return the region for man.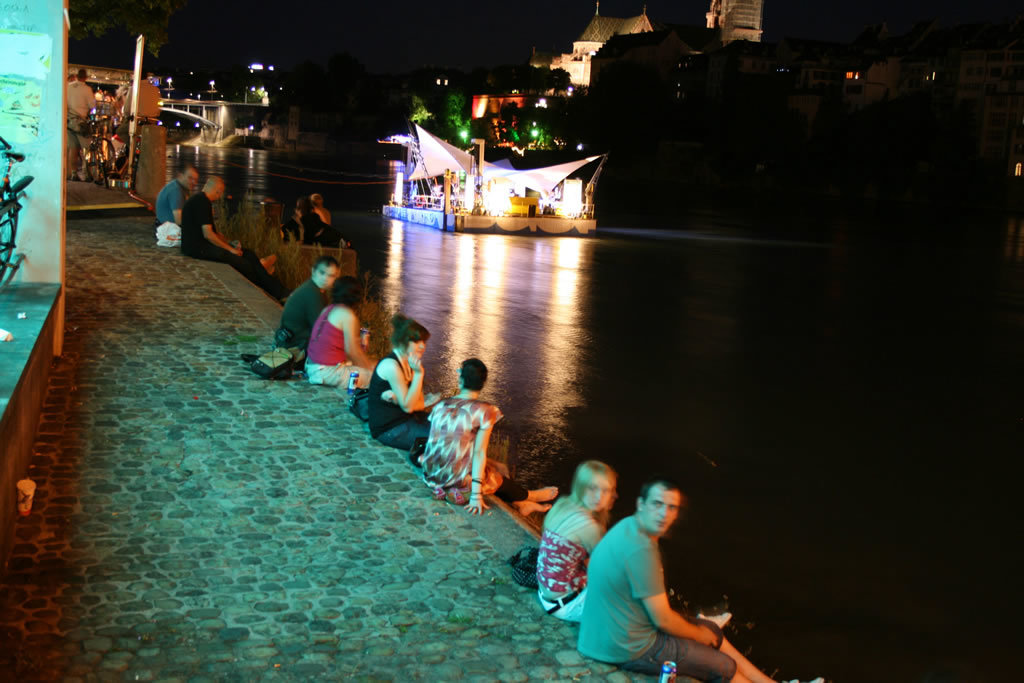
[66, 64, 94, 184].
